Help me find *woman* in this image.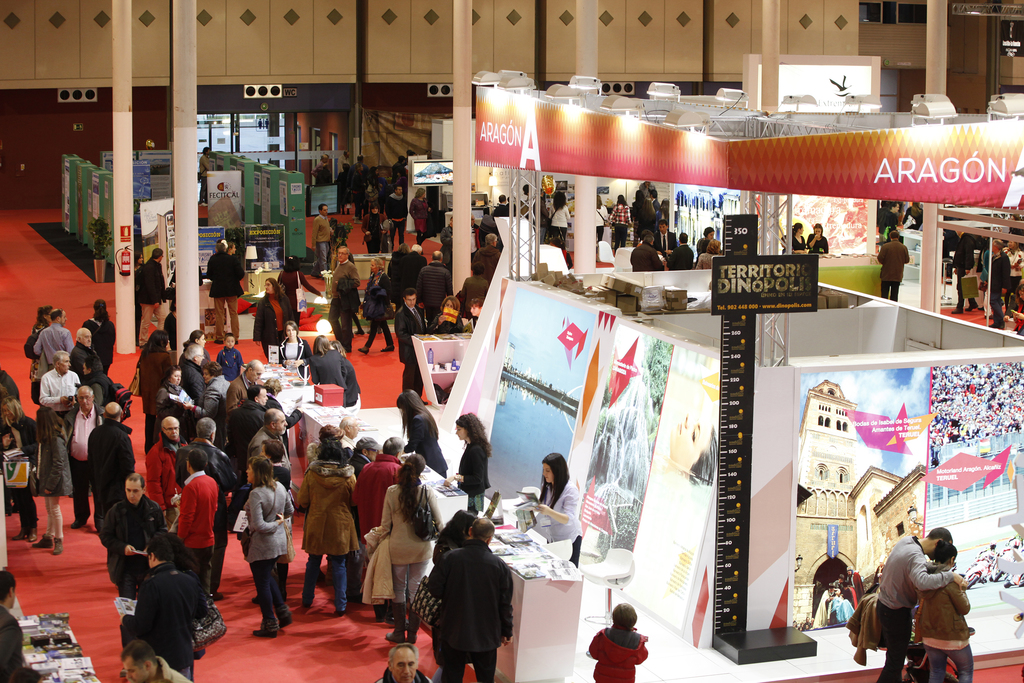
Found it: [131,249,148,326].
